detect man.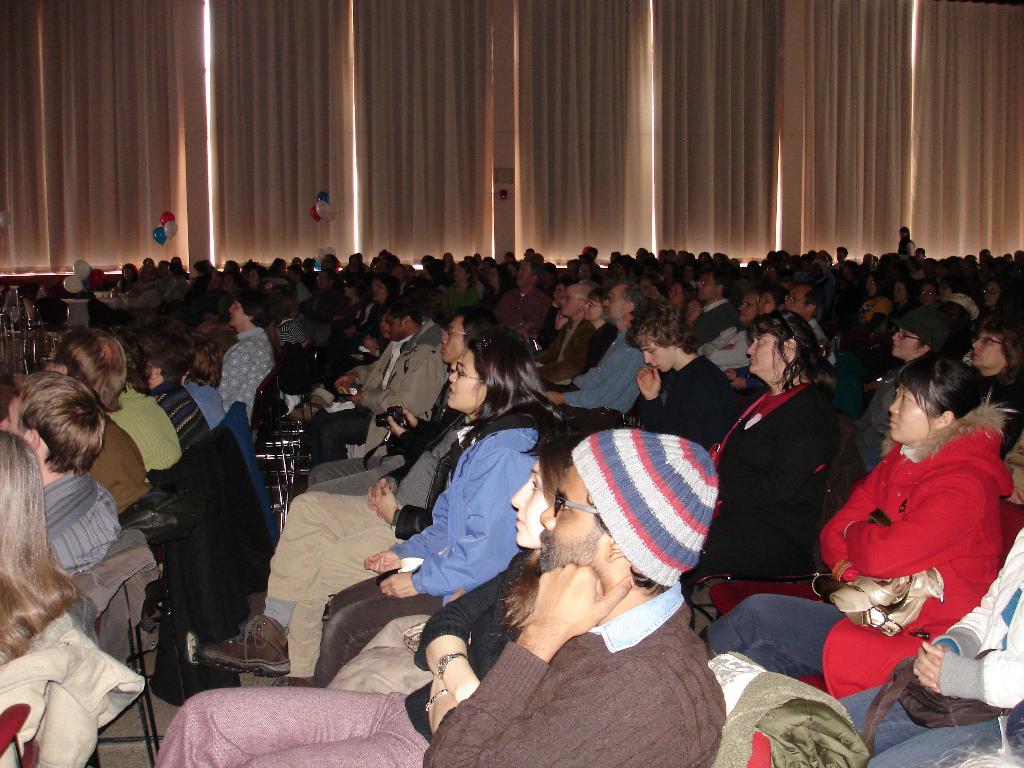
Detected at box(303, 307, 507, 492).
